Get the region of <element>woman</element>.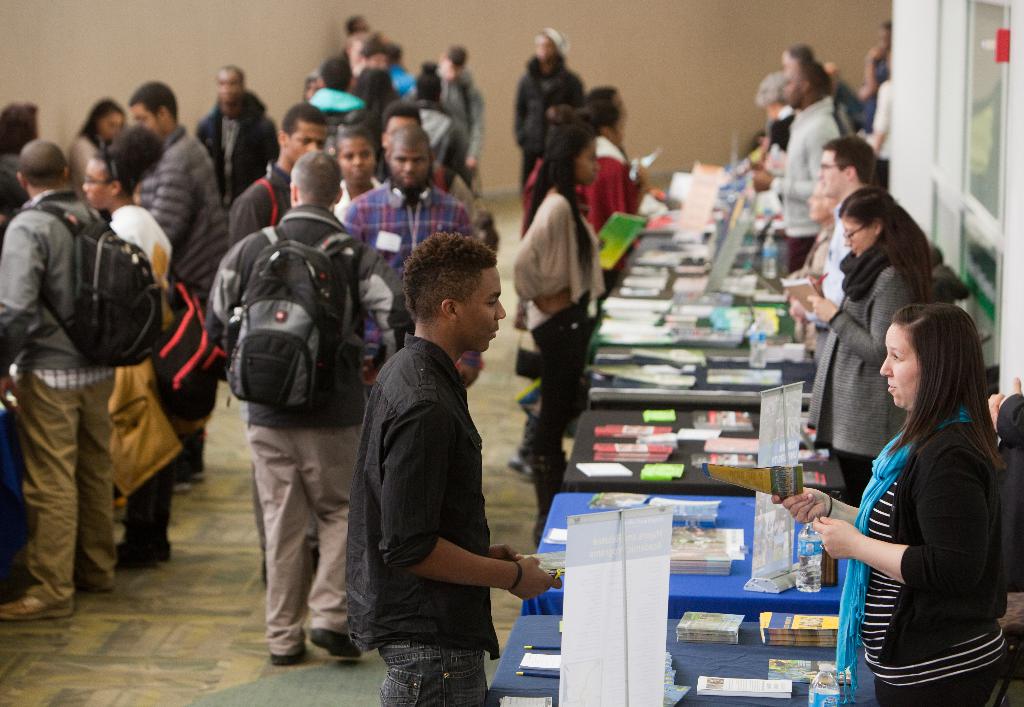
413/62/474/177.
